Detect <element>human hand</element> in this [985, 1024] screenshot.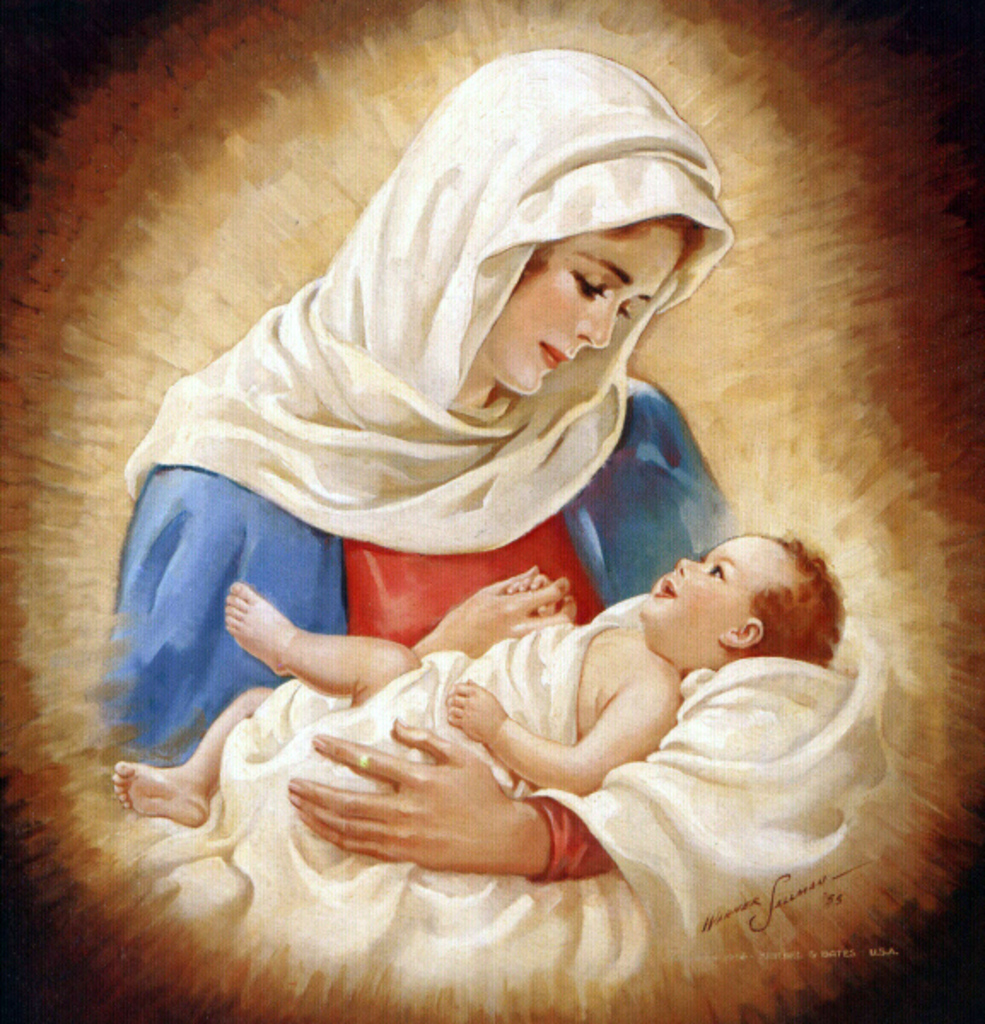
Detection: <bbox>442, 676, 510, 742</bbox>.
